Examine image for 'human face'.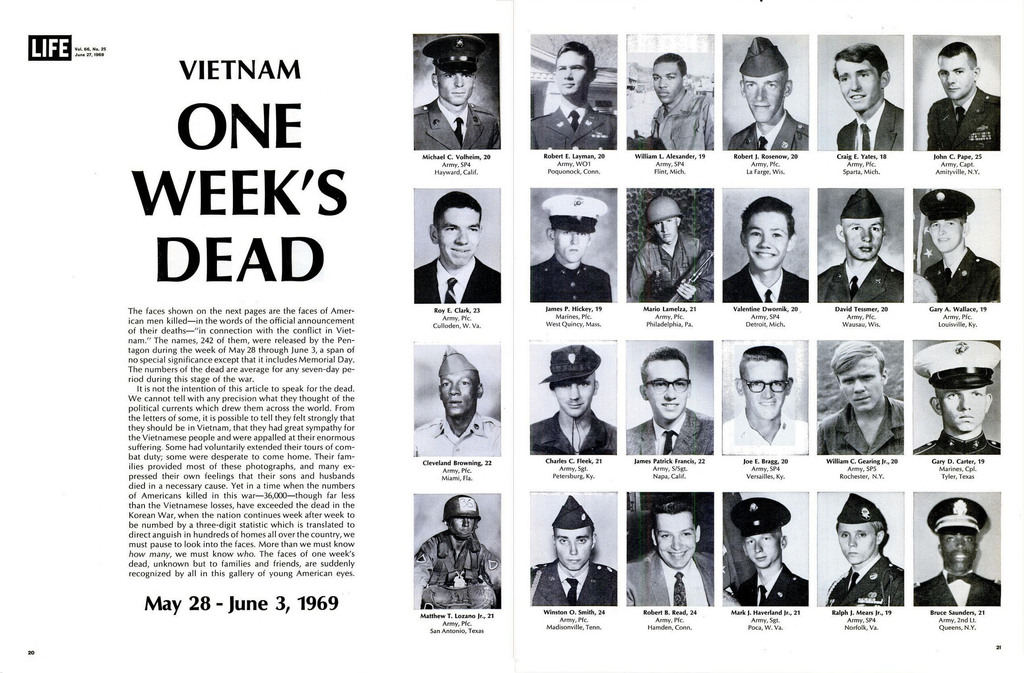
Examination result: [743, 72, 788, 123].
